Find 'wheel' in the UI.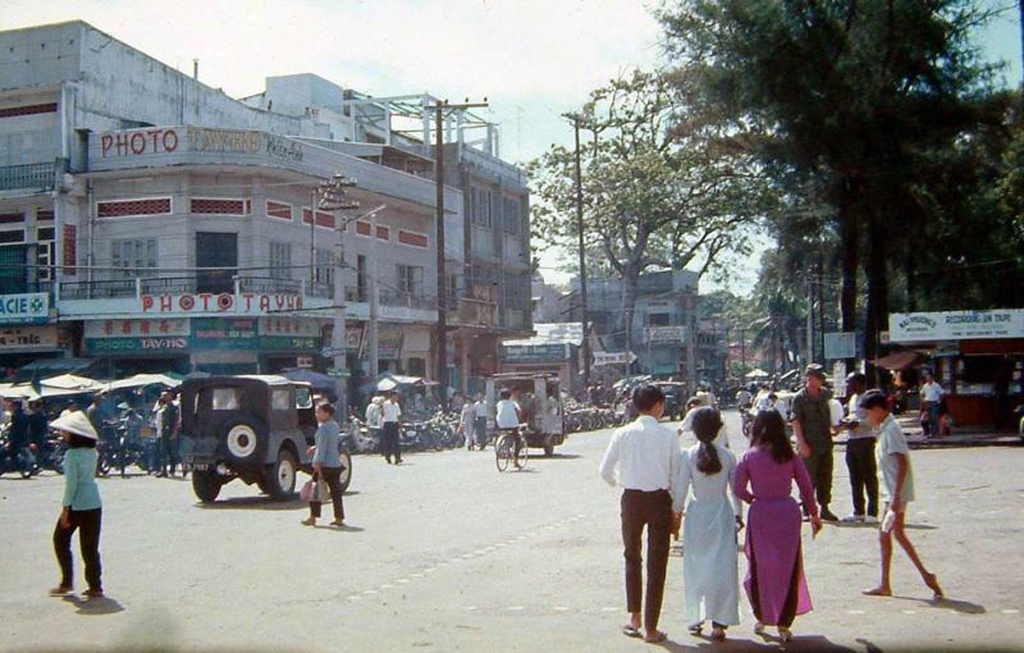
UI element at {"left": 743, "top": 419, "right": 753, "bottom": 438}.
